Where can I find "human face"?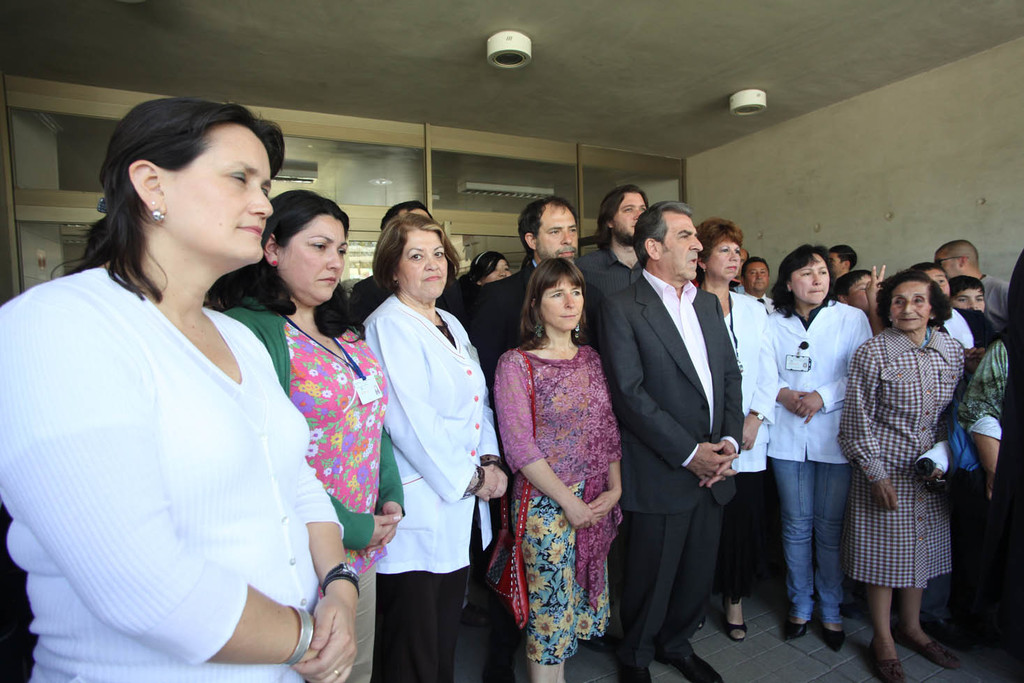
You can find it at <region>485, 257, 505, 281</region>.
